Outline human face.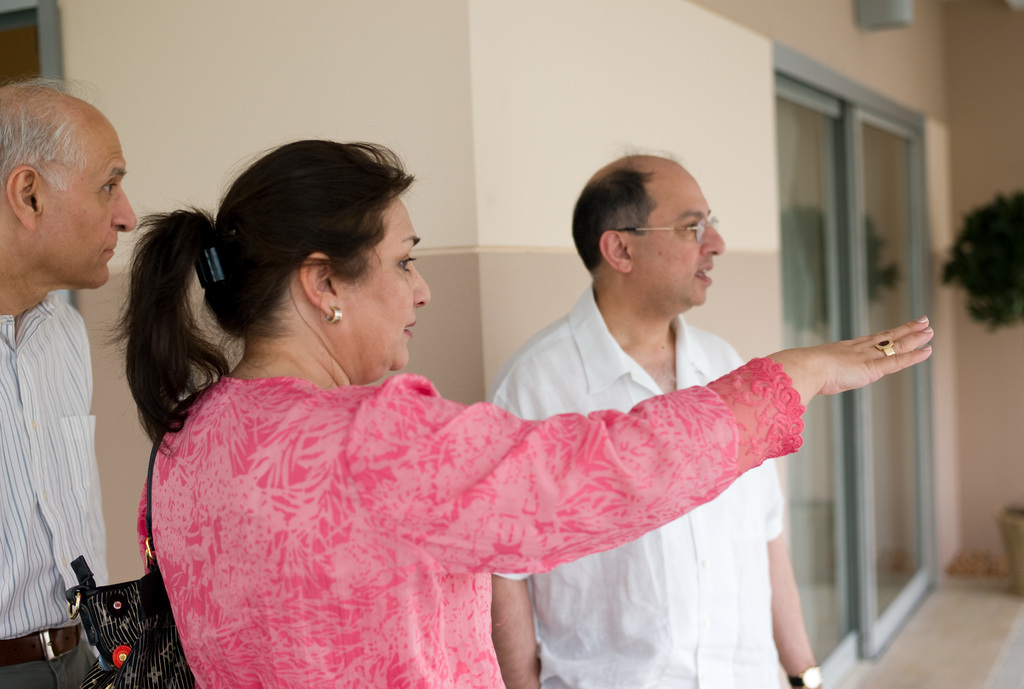
Outline: <box>624,166,726,309</box>.
